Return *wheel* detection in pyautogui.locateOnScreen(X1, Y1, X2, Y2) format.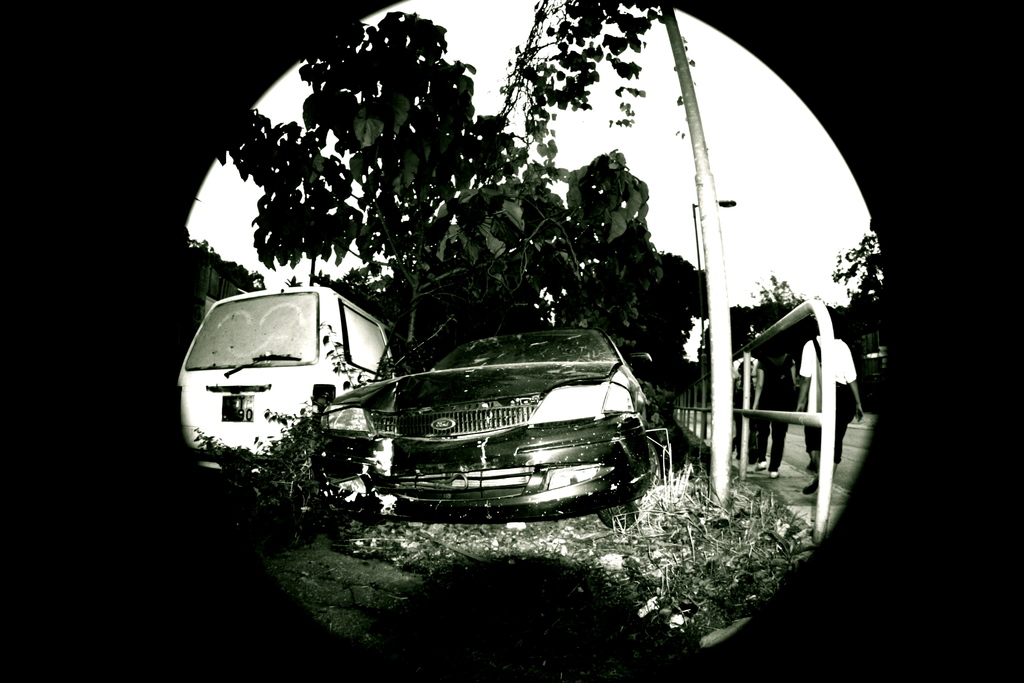
pyautogui.locateOnScreen(598, 438, 667, 529).
